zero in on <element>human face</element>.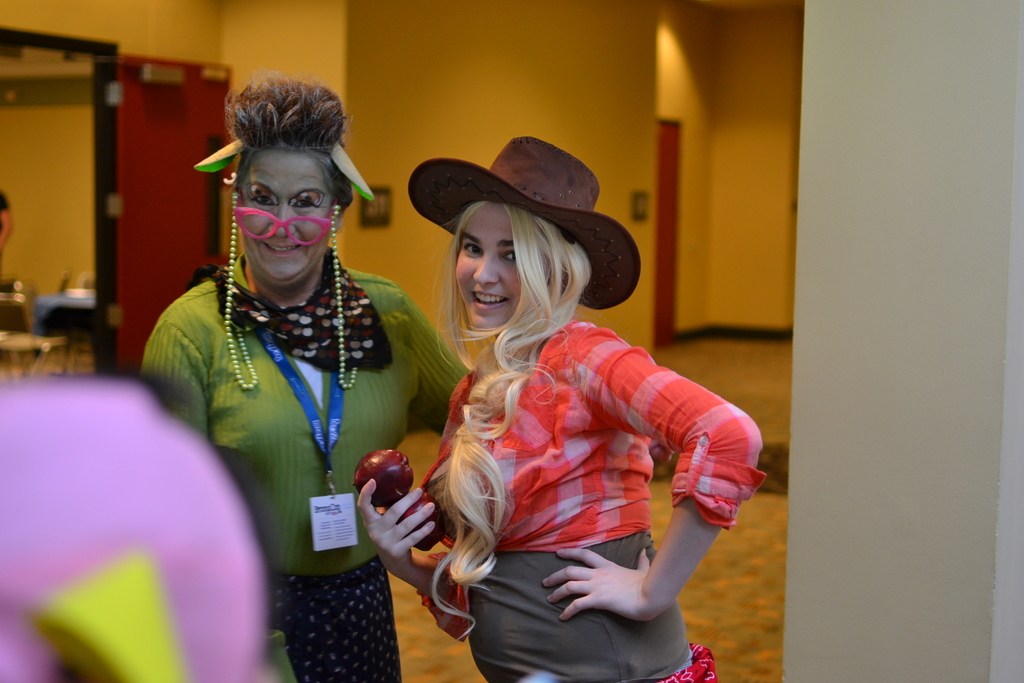
Zeroed in: x1=240, y1=152, x2=335, y2=284.
